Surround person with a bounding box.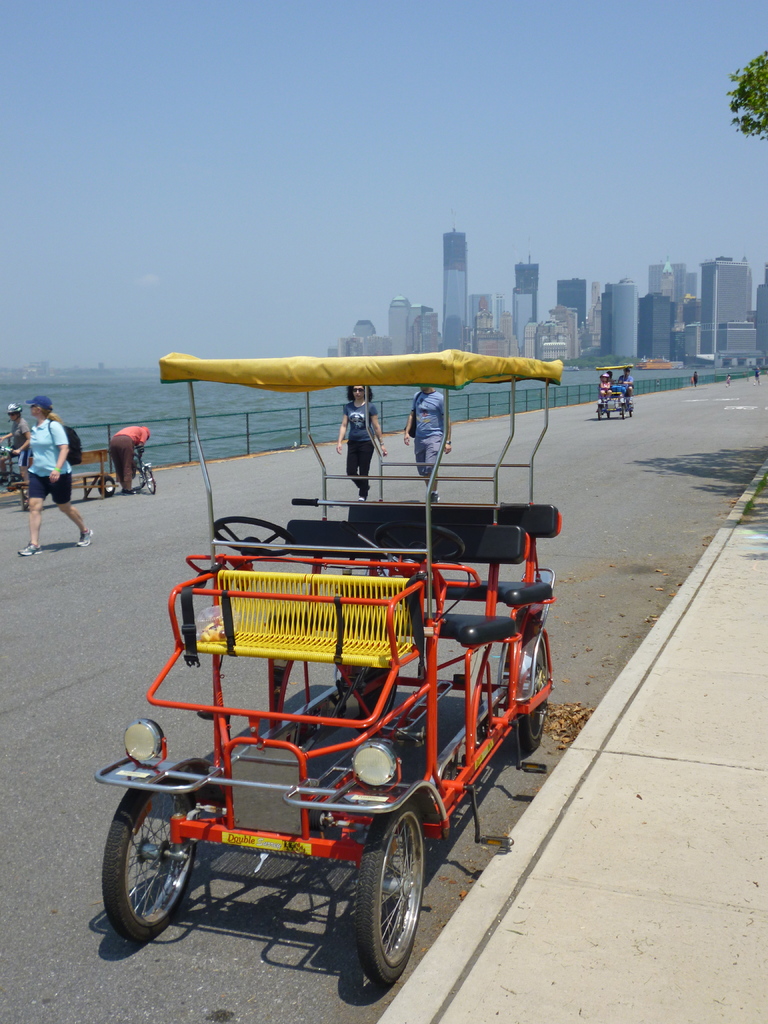
x1=105, y1=423, x2=154, y2=488.
